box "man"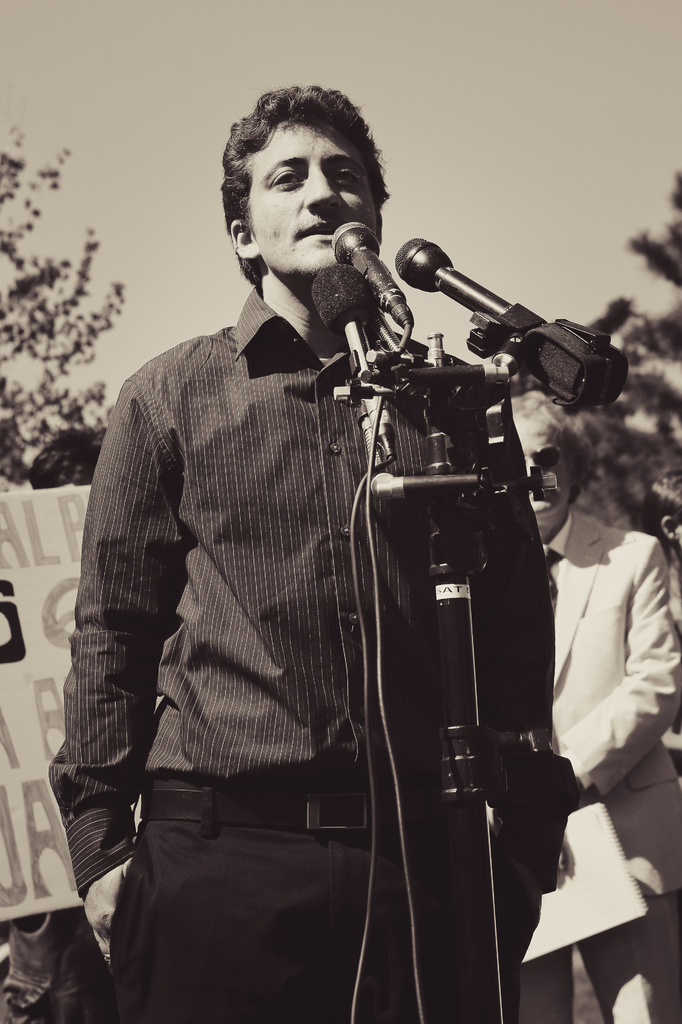
box(506, 386, 681, 1023)
